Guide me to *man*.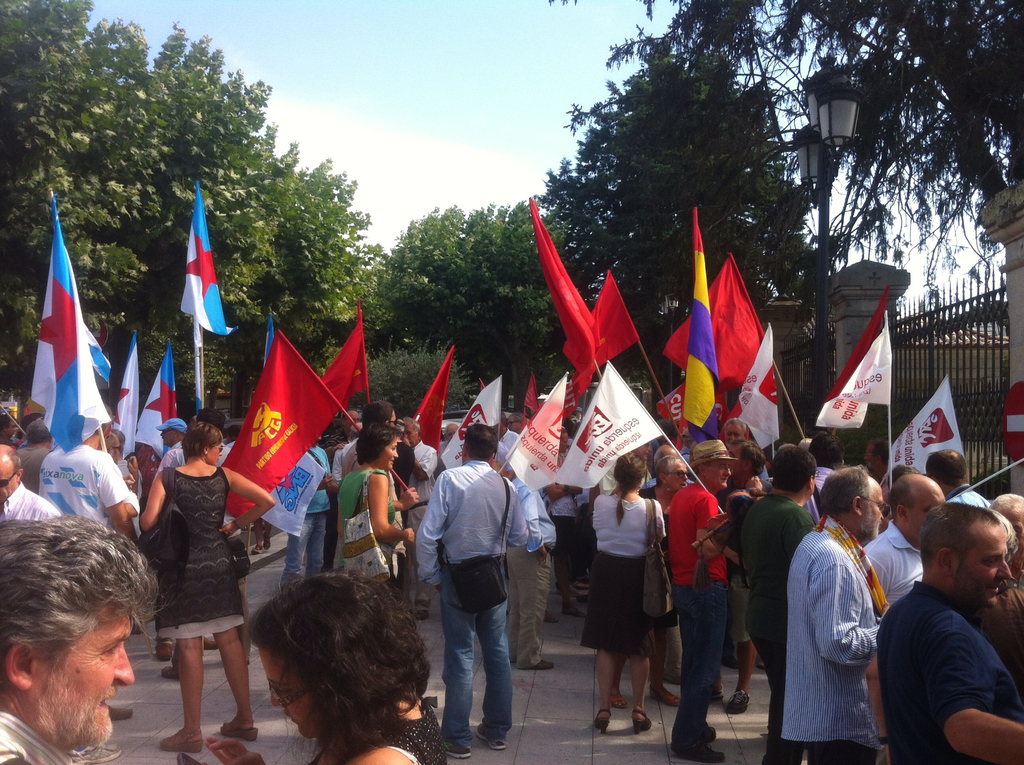
Guidance: bbox(810, 426, 848, 509).
